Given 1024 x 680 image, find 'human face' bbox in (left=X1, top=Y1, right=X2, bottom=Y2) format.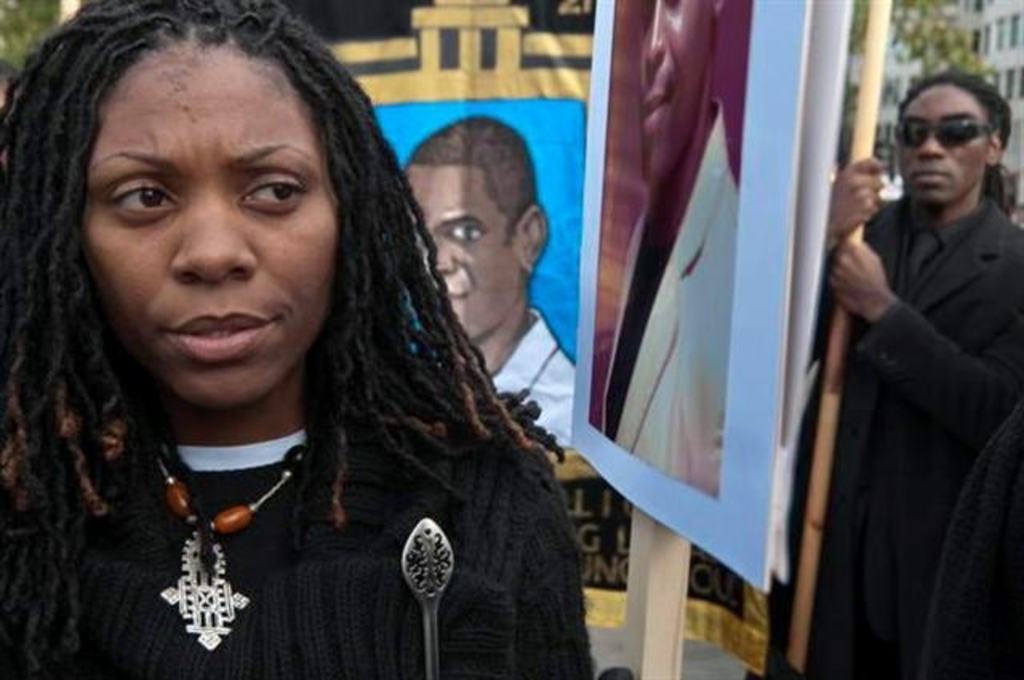
(left=83, top=46, right=341, bottom=410).
